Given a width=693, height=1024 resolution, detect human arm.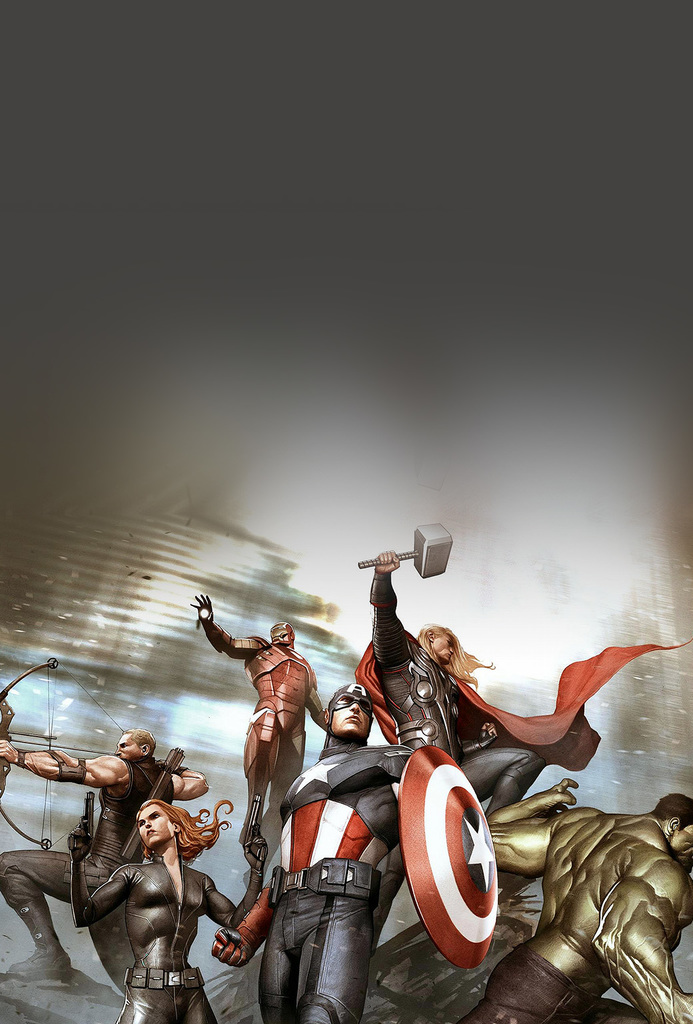
(452, 717, 511, 757).
